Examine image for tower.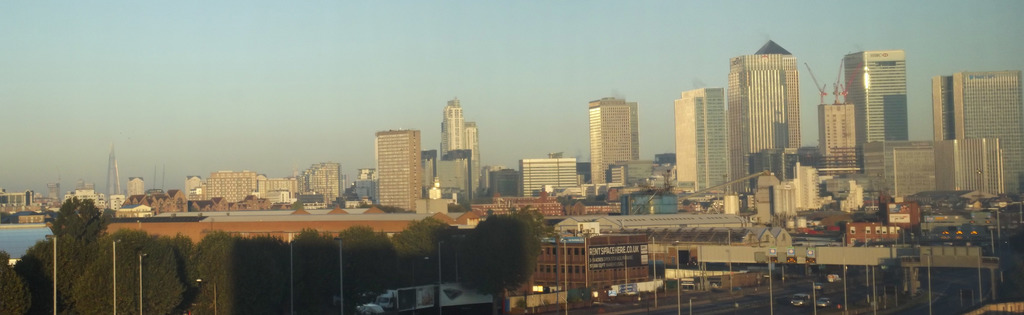
Examination result: crop(522, 159, 585, 189).
